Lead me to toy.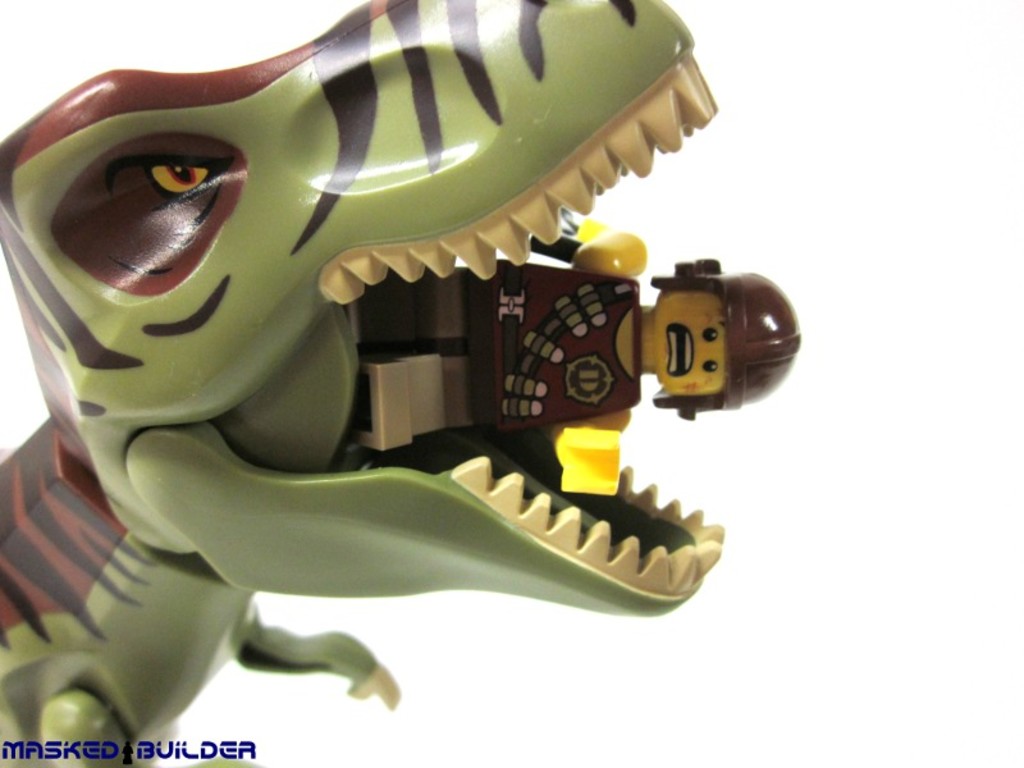
Lead to region(0, 0, 801, 767).
